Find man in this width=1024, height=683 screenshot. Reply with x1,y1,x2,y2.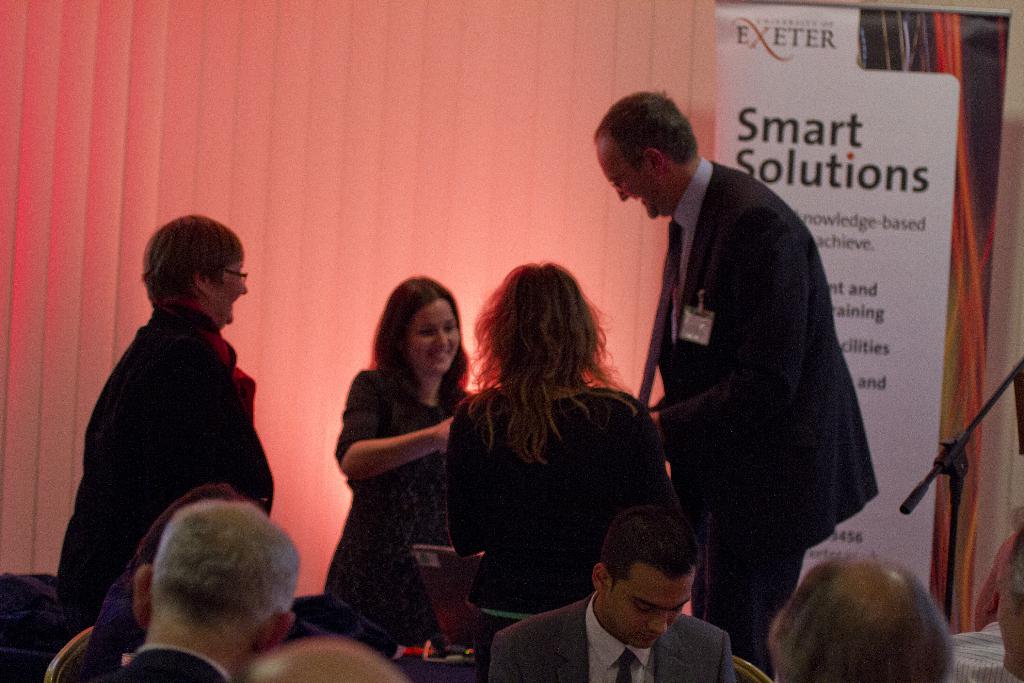
479,502,740,682.
